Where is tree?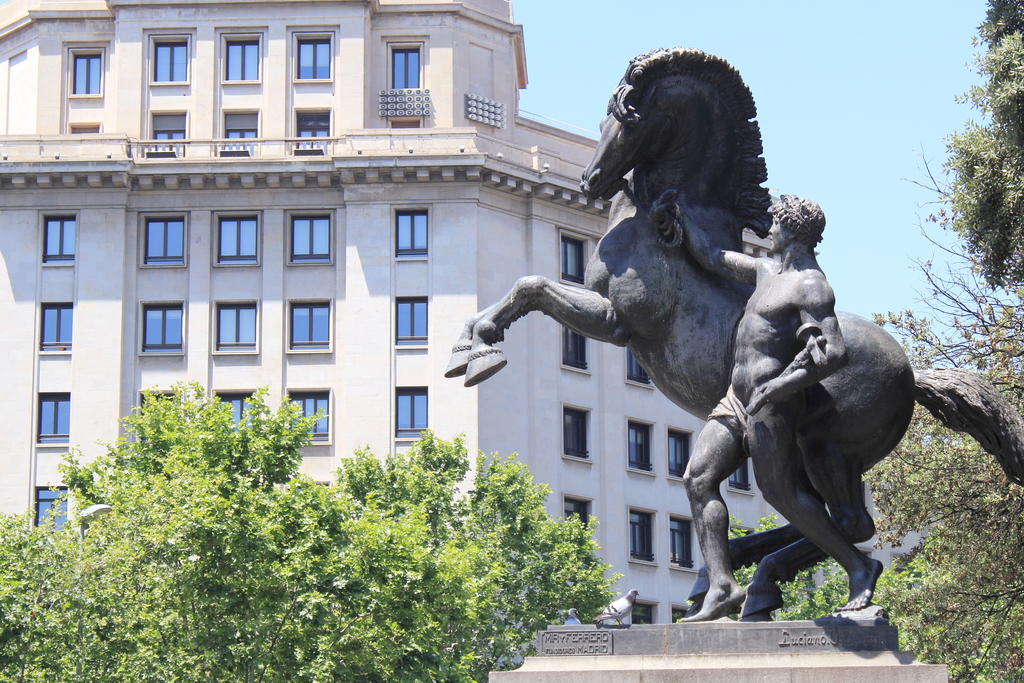
(left=185, top=427, right=627, bottom=682).
